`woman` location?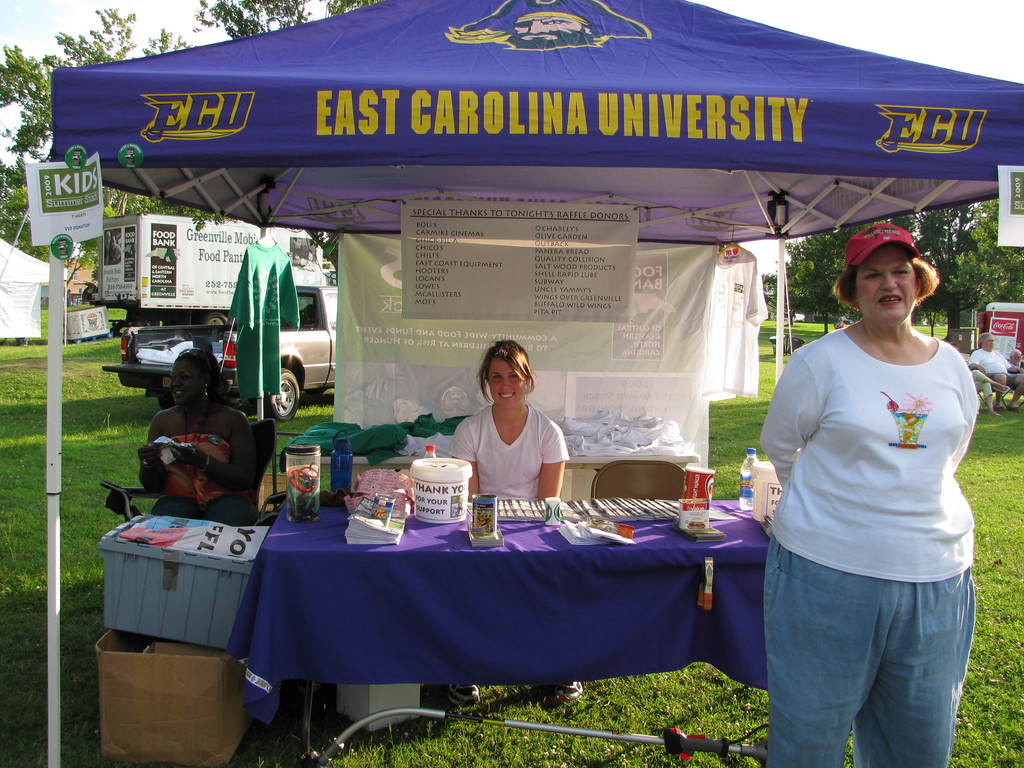
x1=448, y1=336, x2=583, y2=706
